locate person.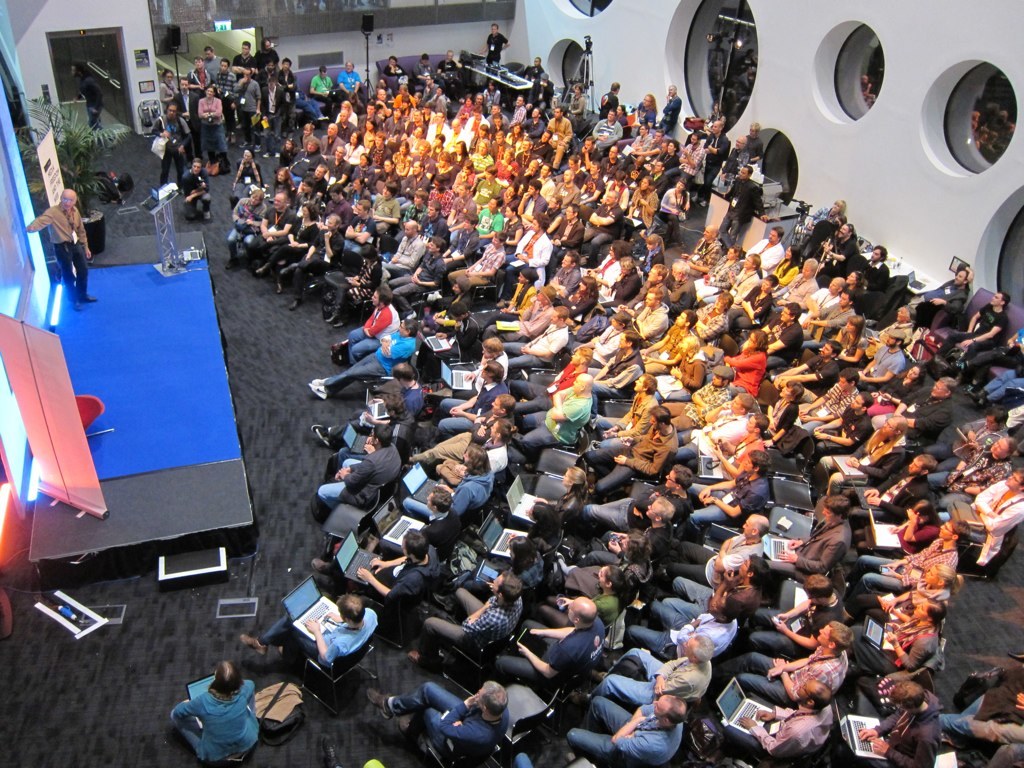
Bounding box: [left=731, top=252, right=760, bottom=299].
